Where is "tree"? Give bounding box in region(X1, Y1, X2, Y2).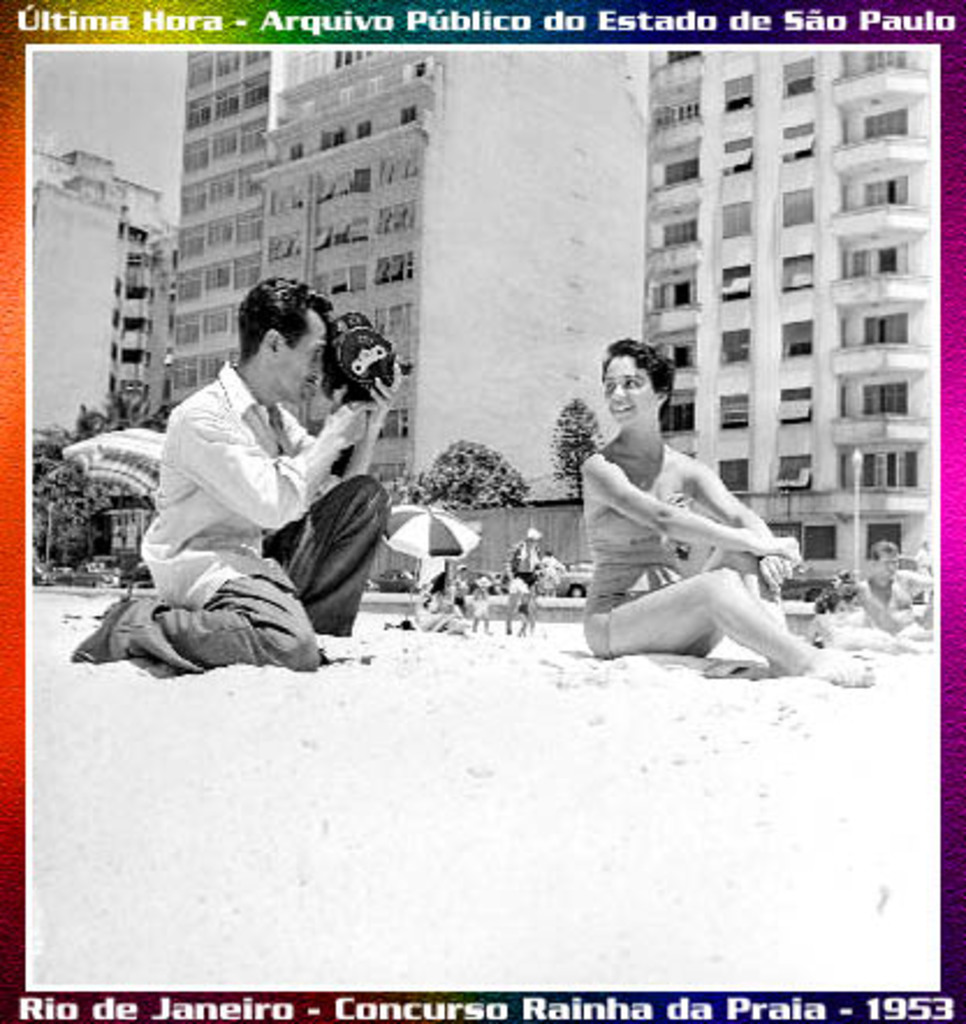
region(408, 442, 524, 510).
